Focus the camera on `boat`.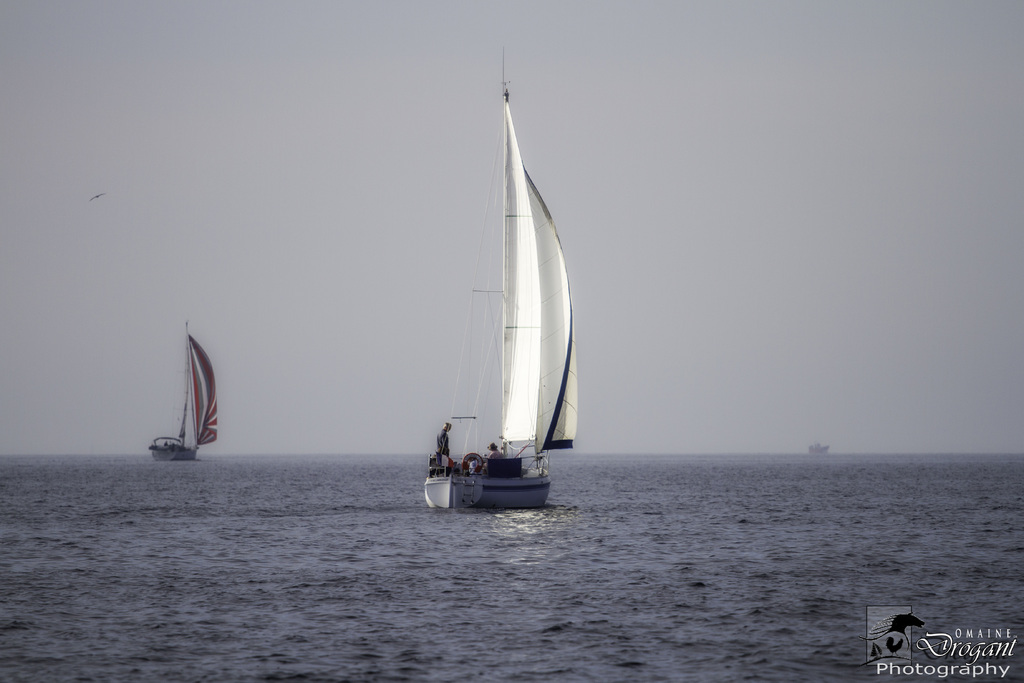
Focus region: (x1=411, y1=81, x2=588, y2=521).
